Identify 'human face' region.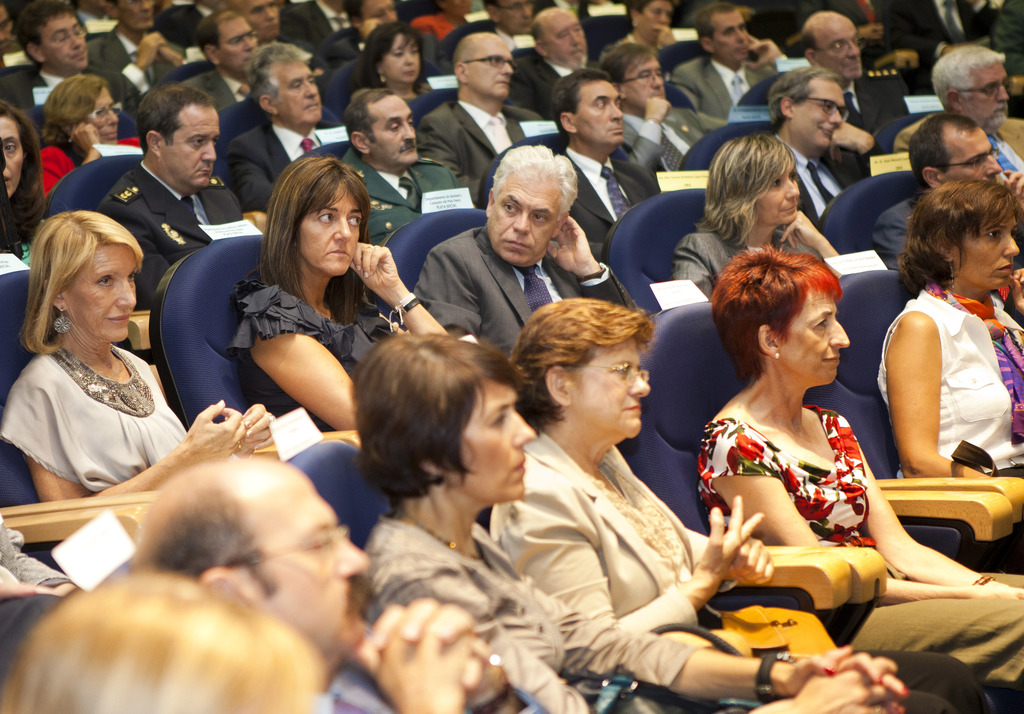
Region: (943,128,1007,184).
